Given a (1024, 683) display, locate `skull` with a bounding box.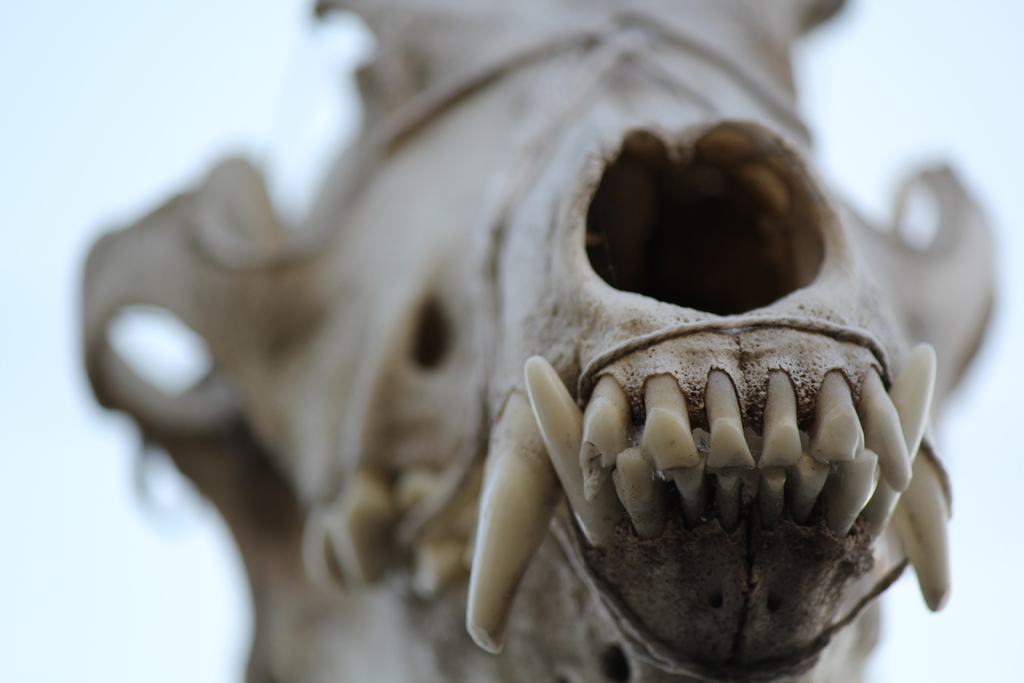
Located: crop(83, 0, 994, 682).
